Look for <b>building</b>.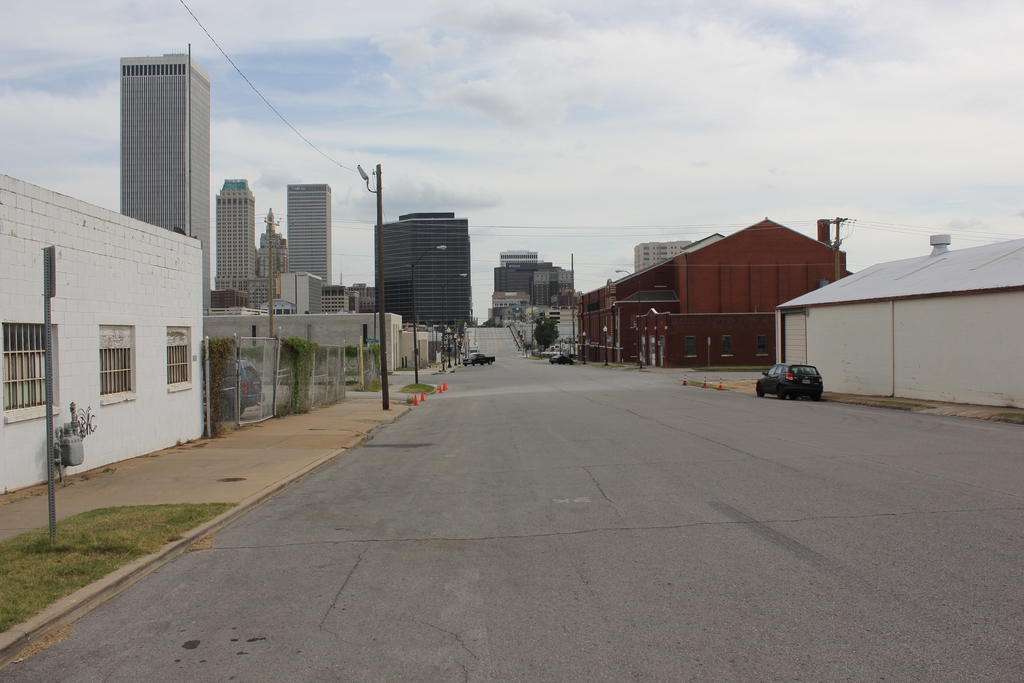
Found: x1=122, y1=41, x2=211, y2=309.
